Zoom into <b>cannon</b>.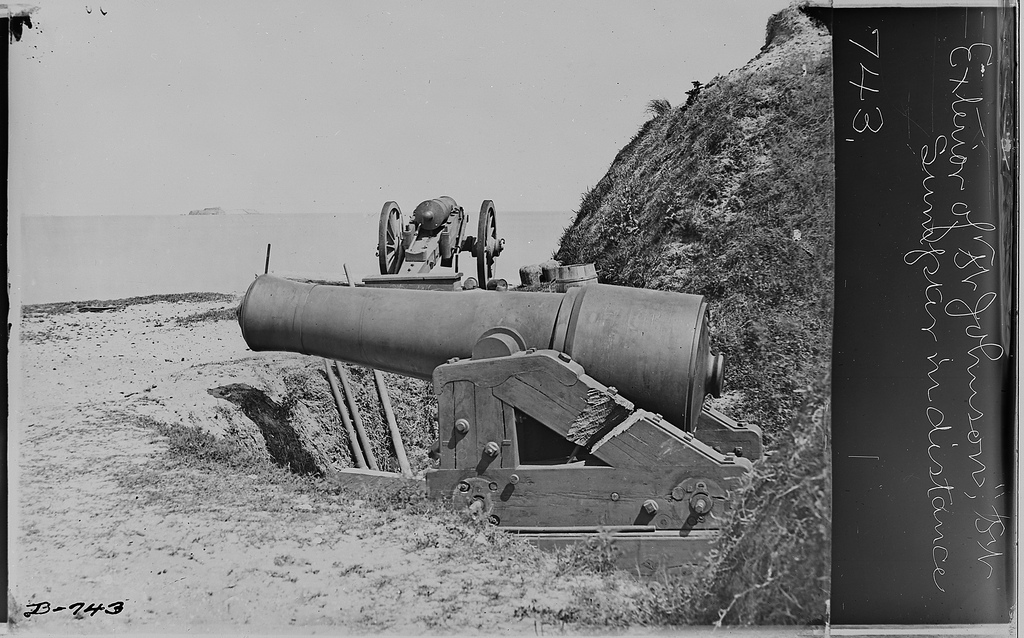
Zoom target: <region>235, 275, 768, 590</region>.
